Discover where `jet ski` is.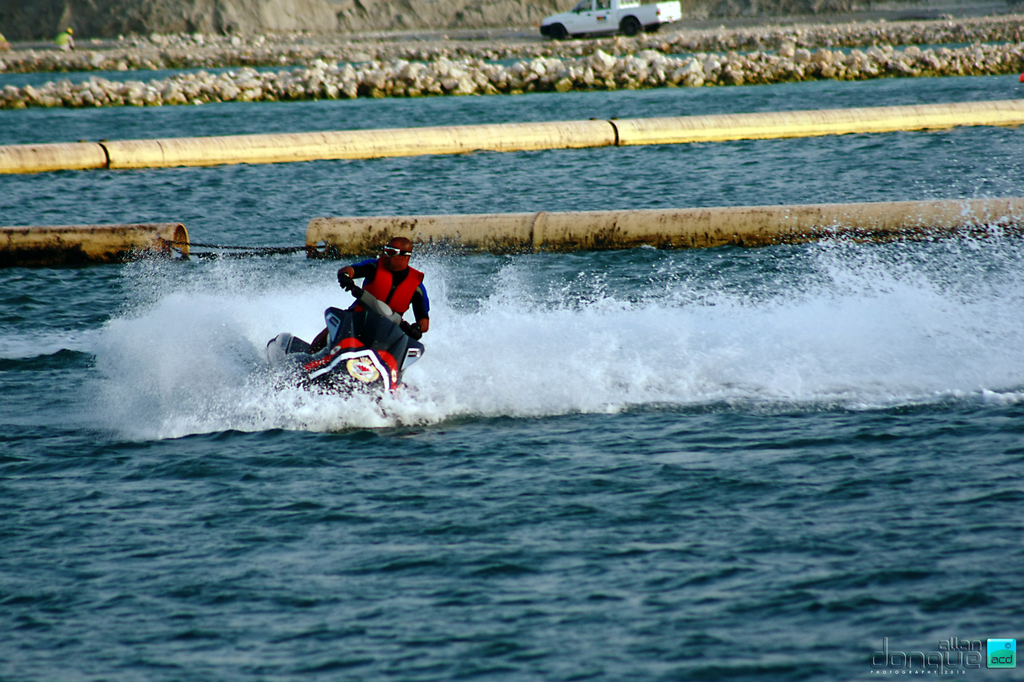
Discovered at region(263, 284, 428, 419).
